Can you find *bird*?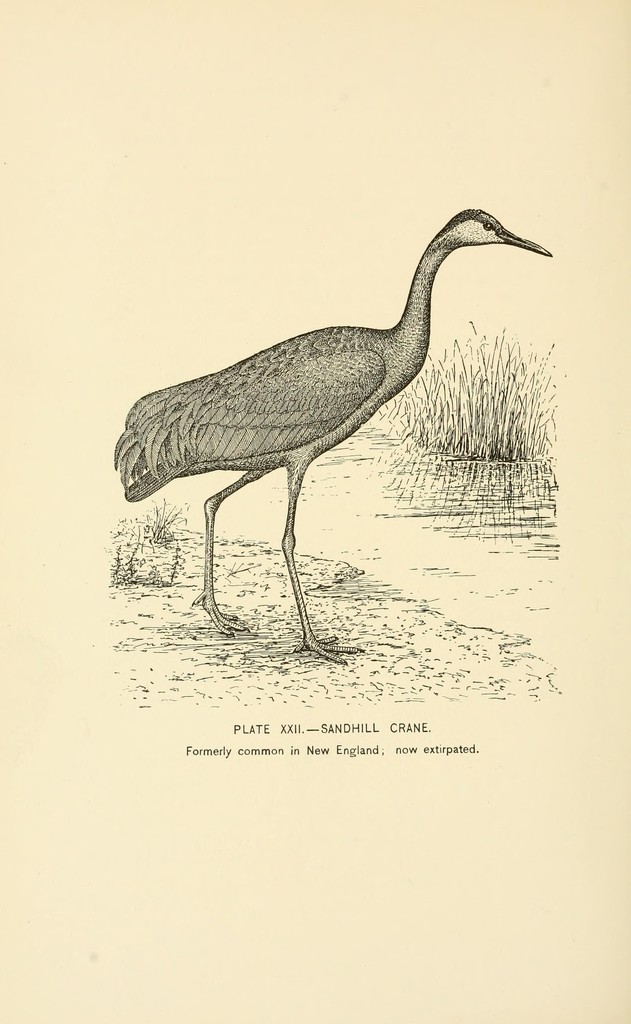
Yes, bounding box: x1=96, y1=205, x2=547, y2=620.
